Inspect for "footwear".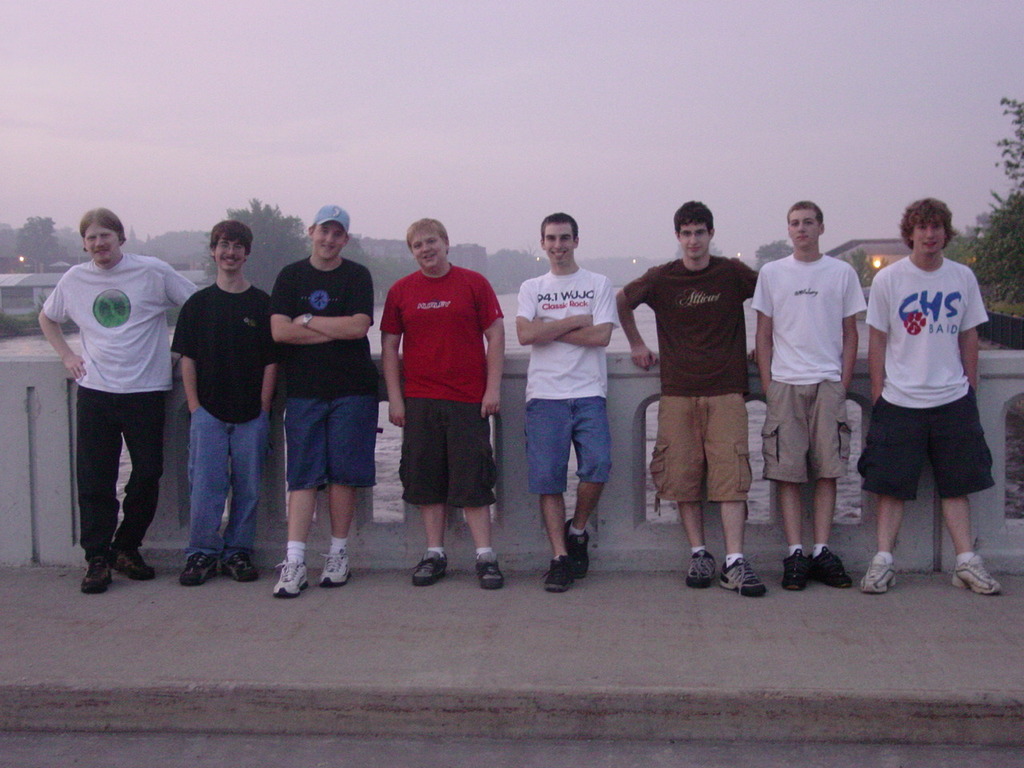
Inspection: (810,546,848,590).
